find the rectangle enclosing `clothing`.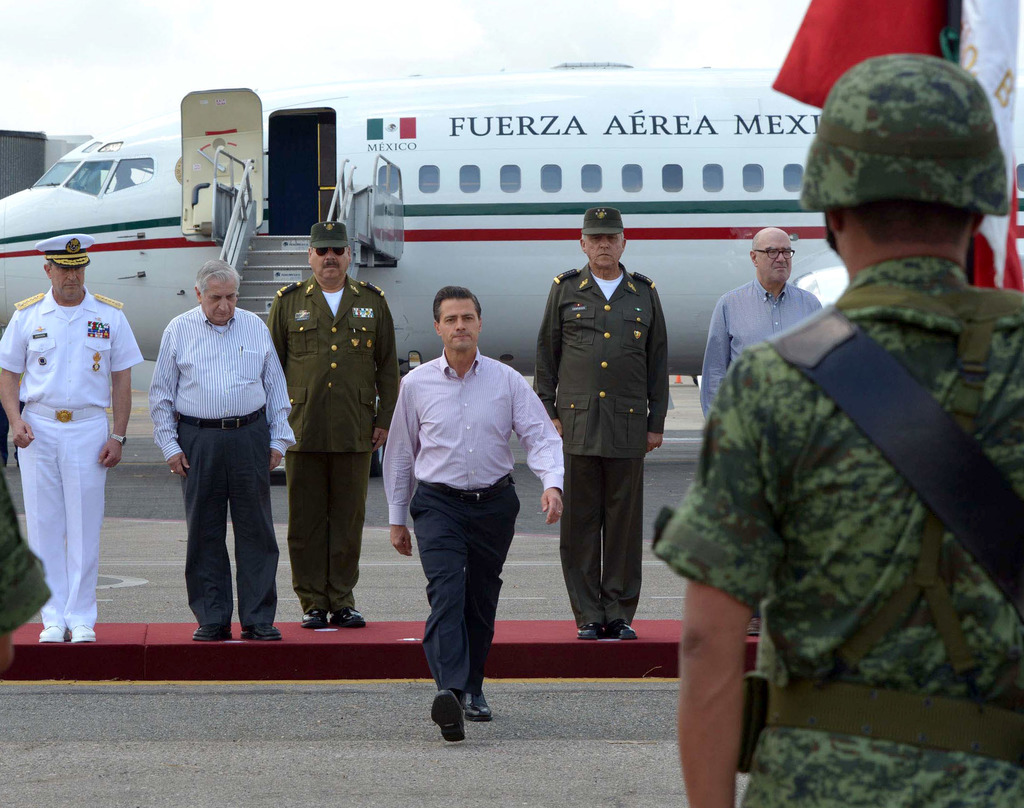
264/272/400/601.
